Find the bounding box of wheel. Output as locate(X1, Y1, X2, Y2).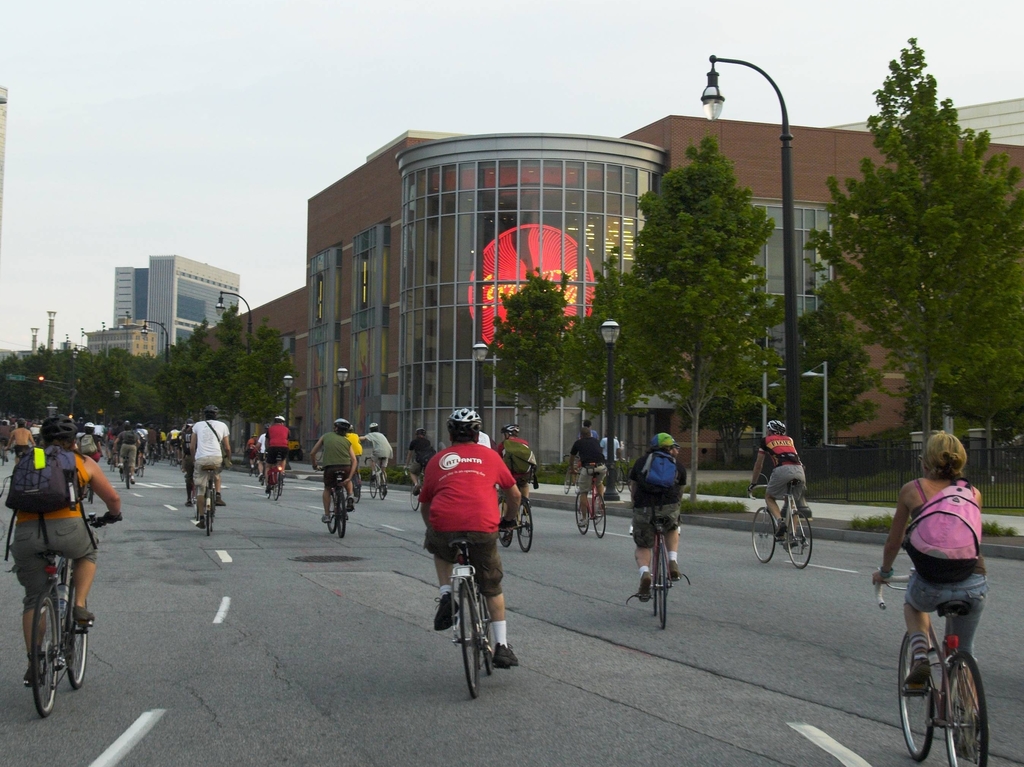
locate(785, 517, 812, 569).
